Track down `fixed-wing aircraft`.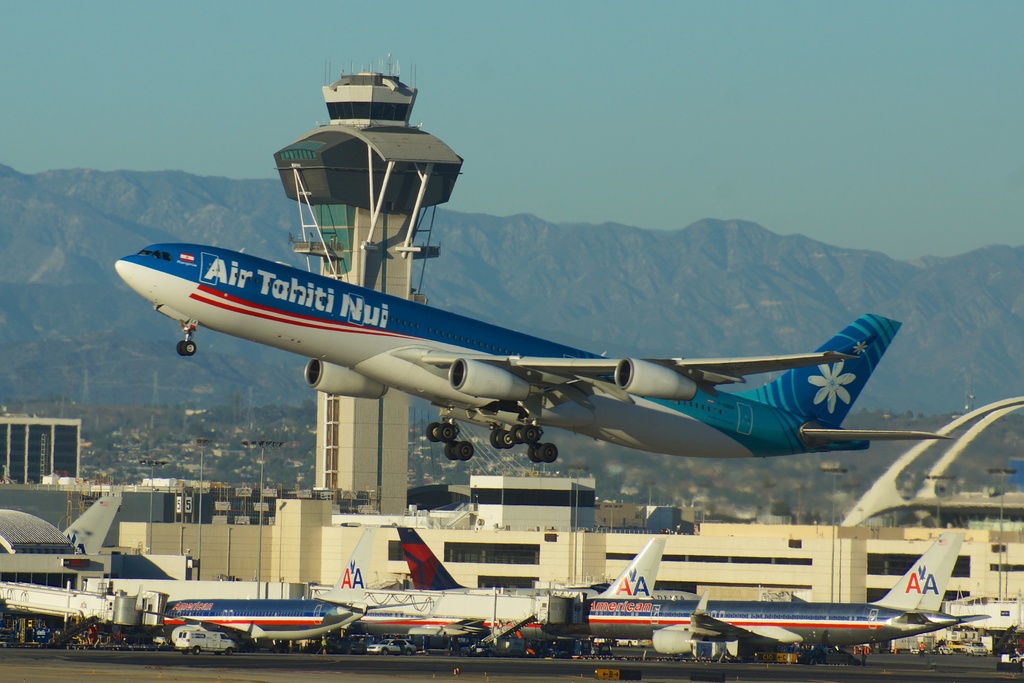
Tracked to x1=111 y1=236 x2=941 y2=472.
